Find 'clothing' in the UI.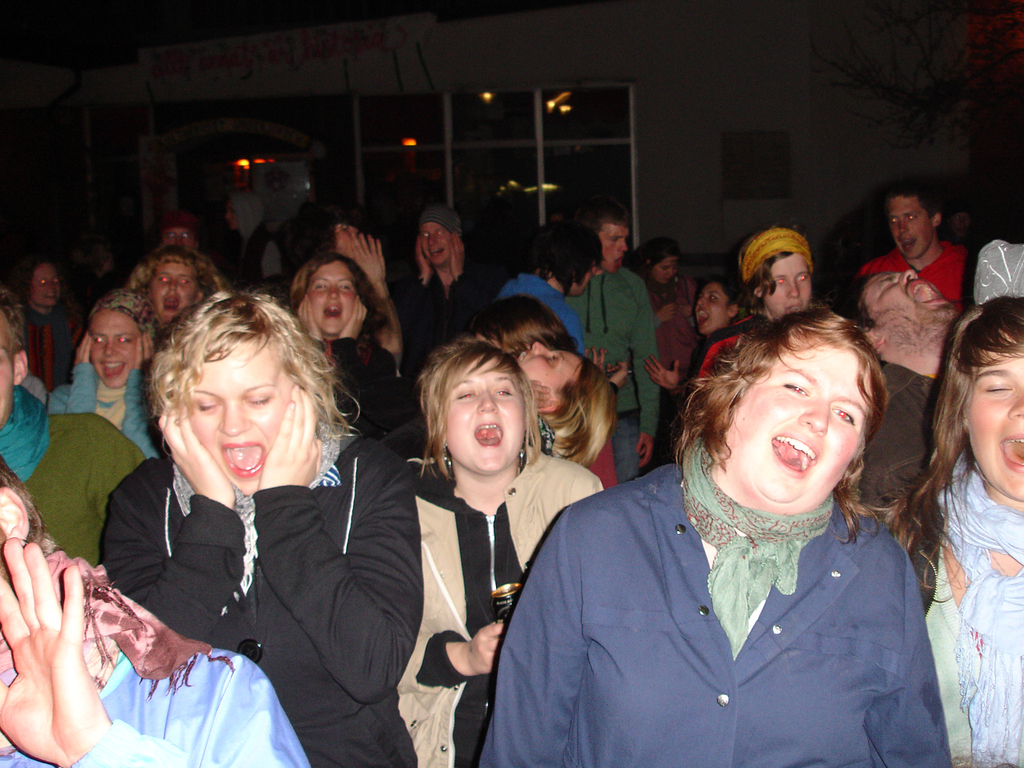
UI element at <box>394,446,595,767</box>.
